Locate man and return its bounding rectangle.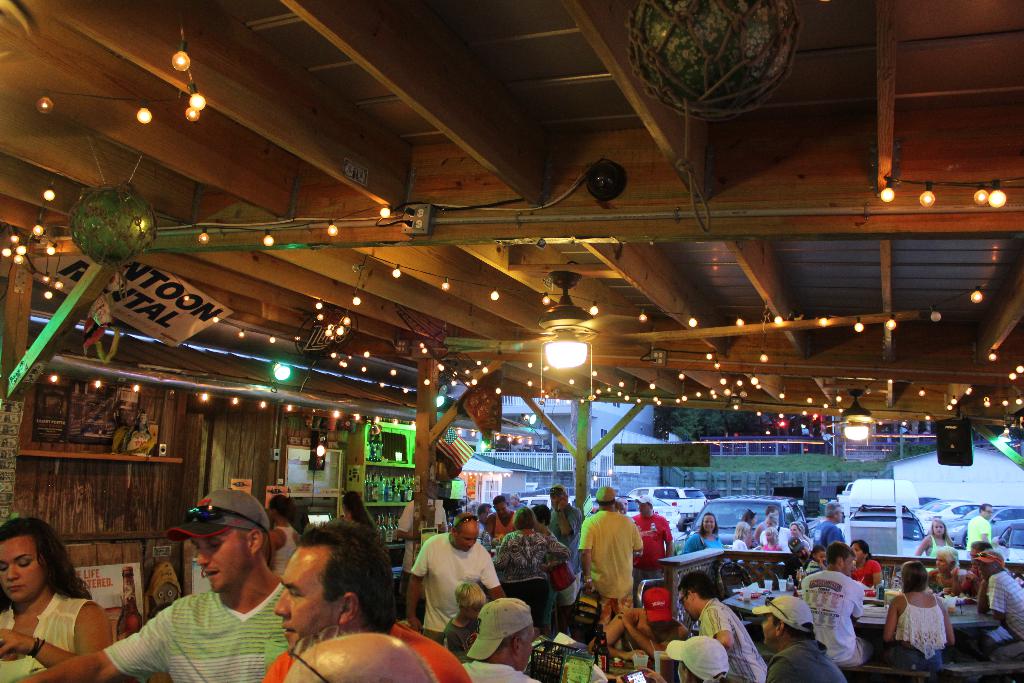
rect(460, 595, 543, 682).
